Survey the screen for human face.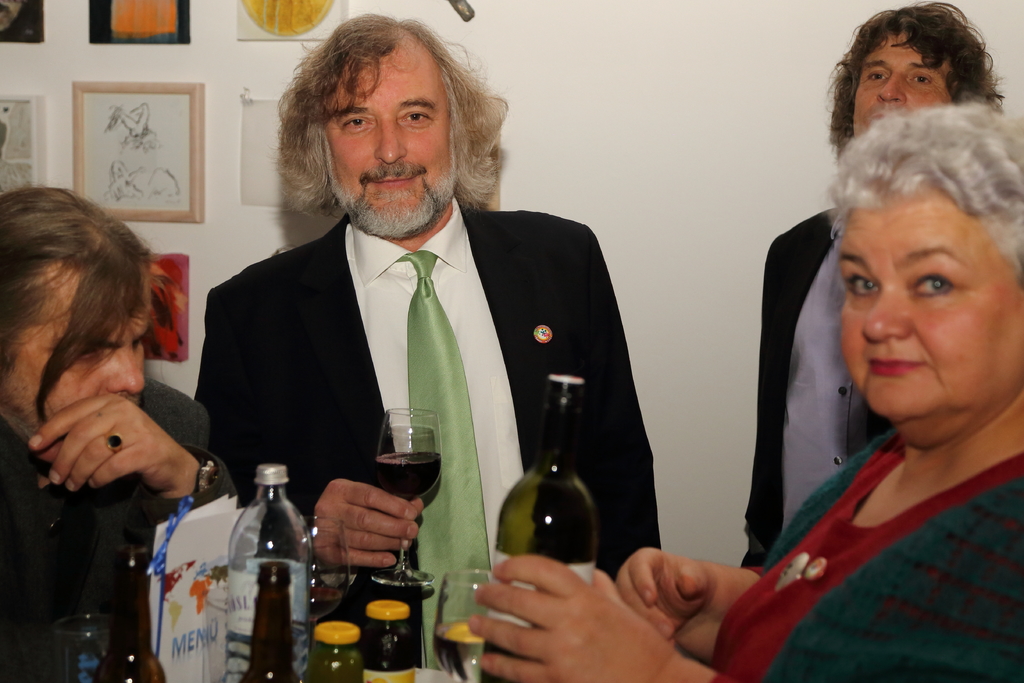
Survey found: BBox(837, 189, 1021, 417).
